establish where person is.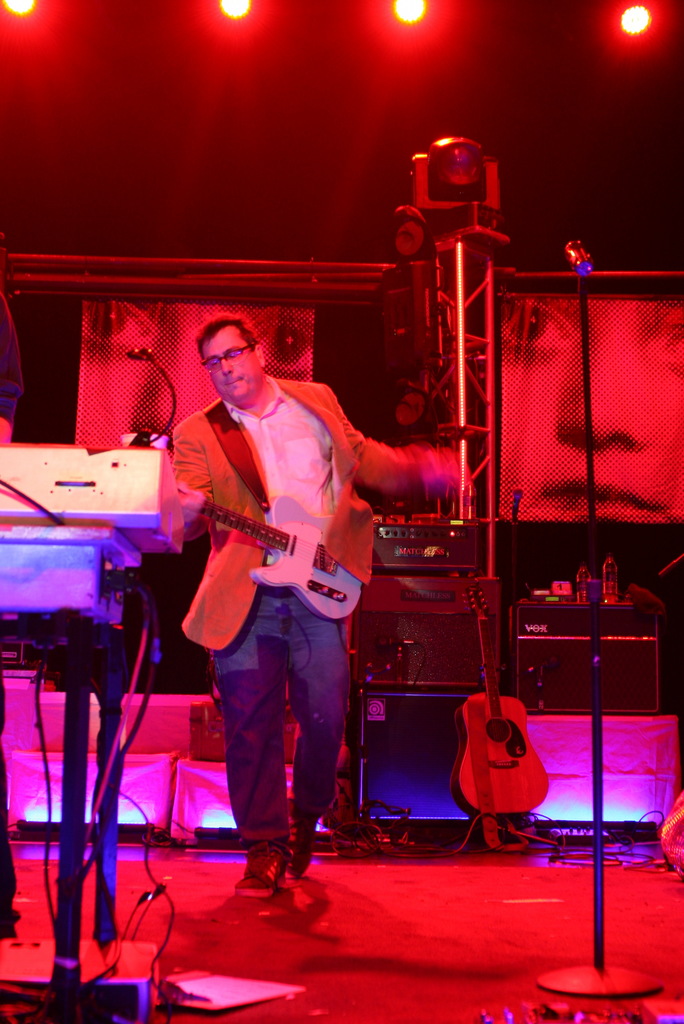
Established at box=[168, 314, 432, 909].
